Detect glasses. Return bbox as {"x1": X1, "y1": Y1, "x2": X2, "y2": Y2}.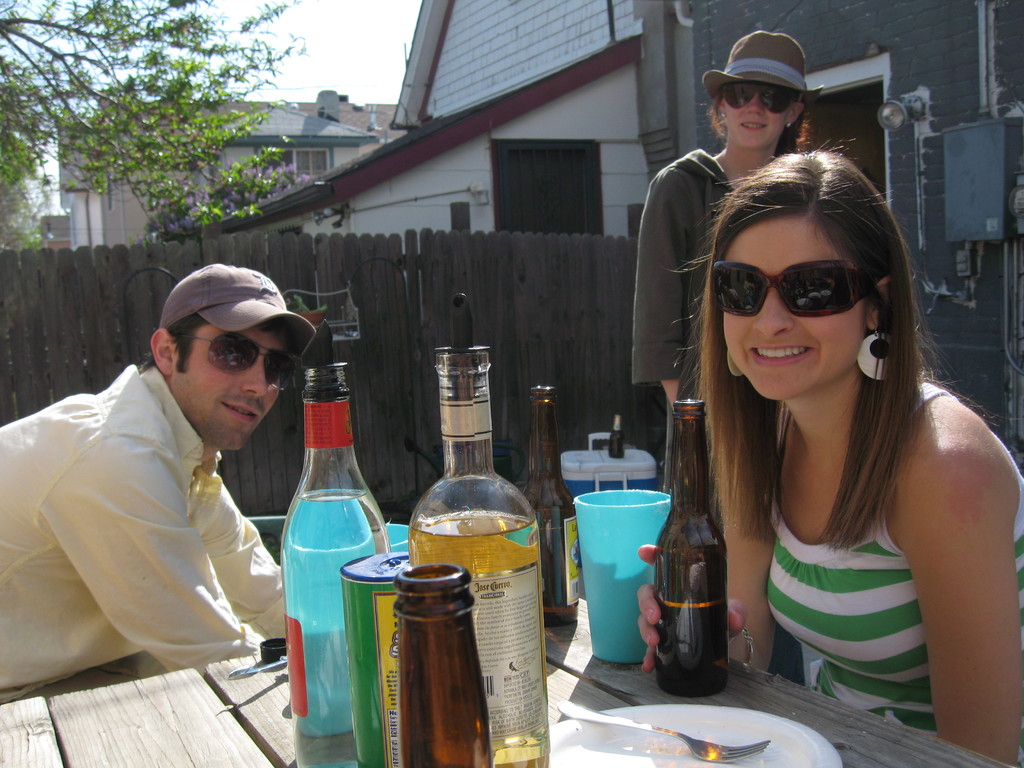
{"x1": 712, "y1": 259, "x2": 883, "y2": 317}.
